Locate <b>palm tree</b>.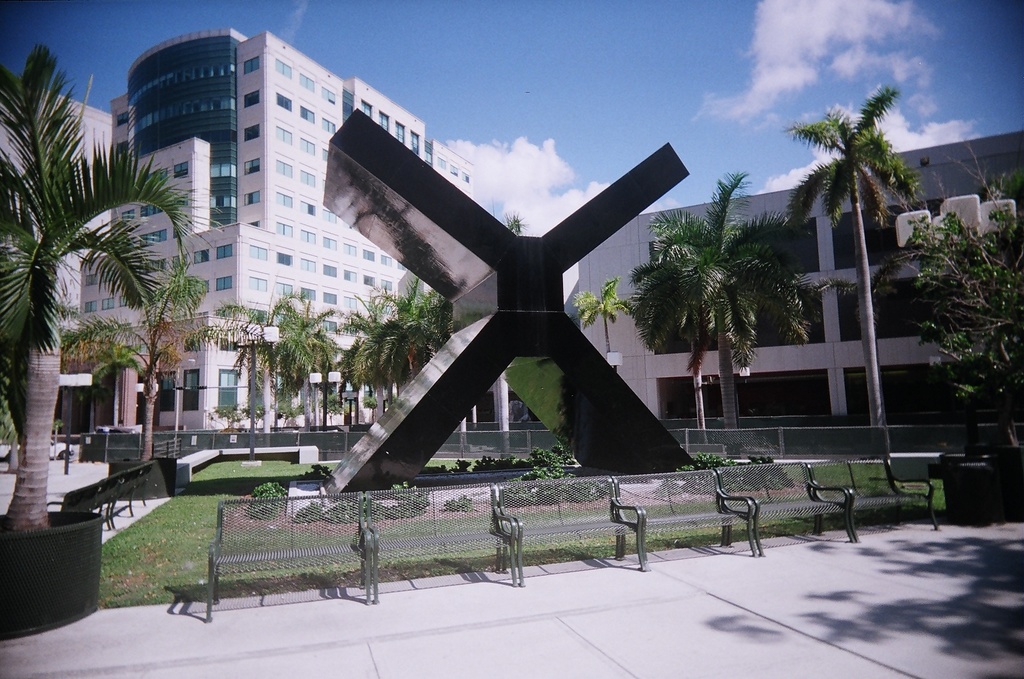
Bounding box: l=0, t=44, r=174, b=540.
